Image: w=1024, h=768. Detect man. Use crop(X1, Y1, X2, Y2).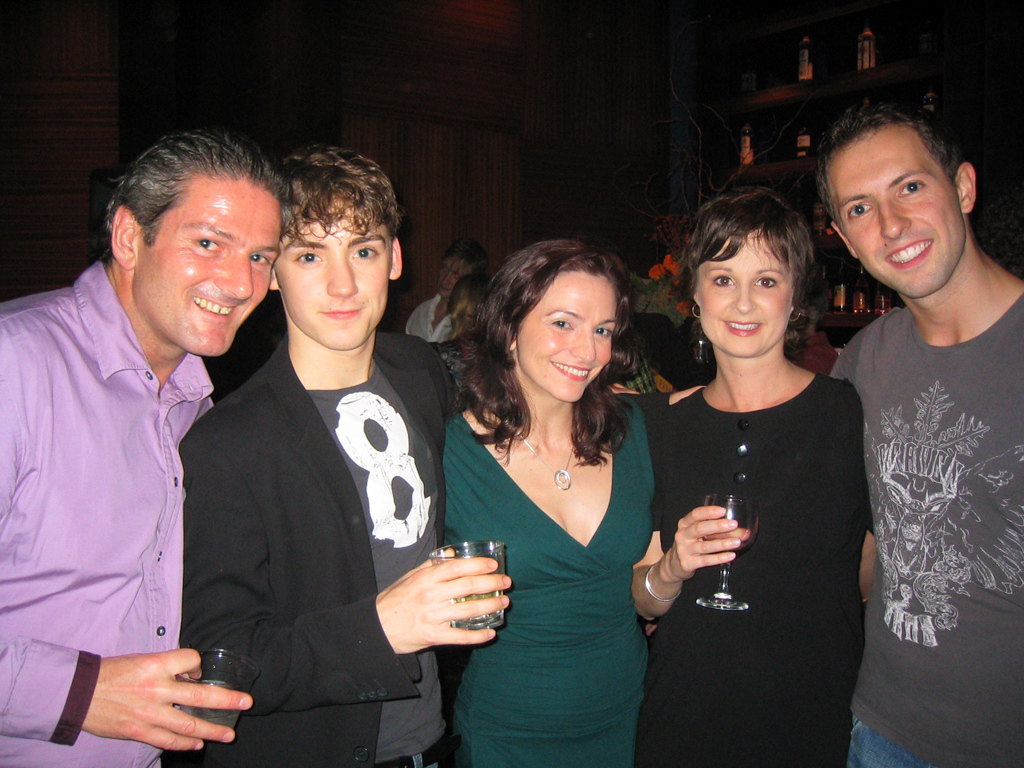
crop(813, 103, 1023, 767).
